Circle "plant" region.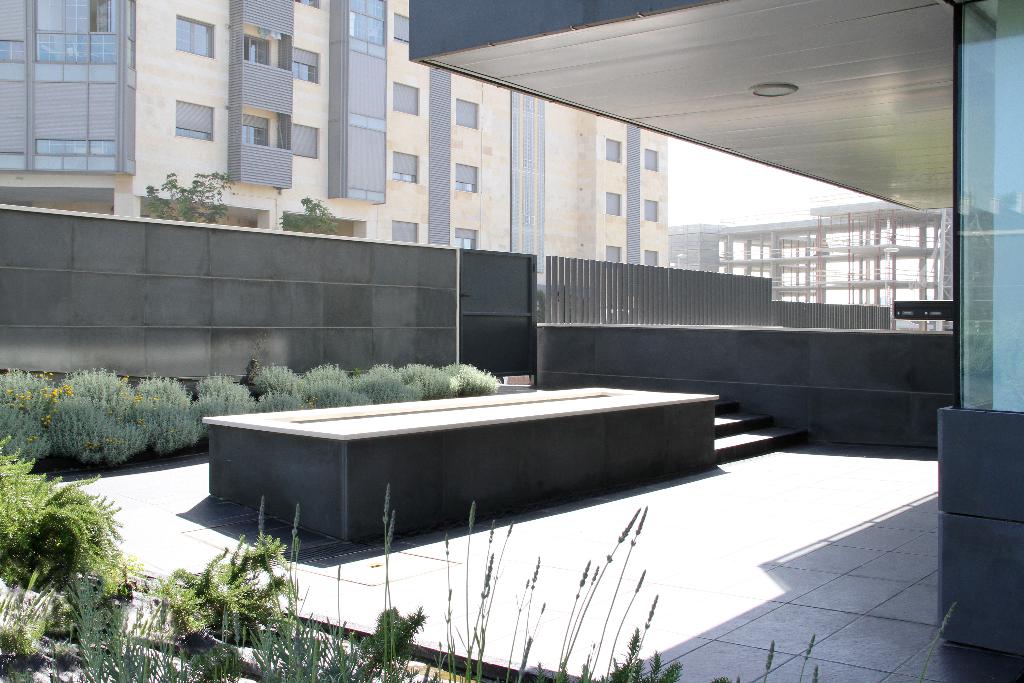
Region: 304, 357, 348, 391.
